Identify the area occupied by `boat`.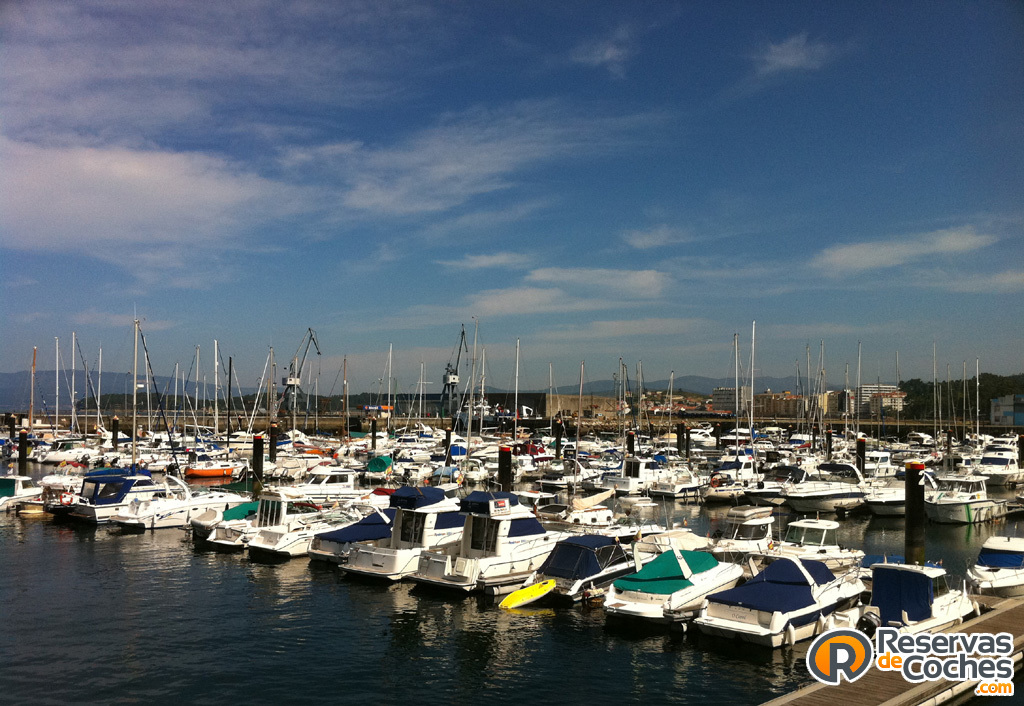
Area: x1=602 y1=542 x2=731 y2=624.
